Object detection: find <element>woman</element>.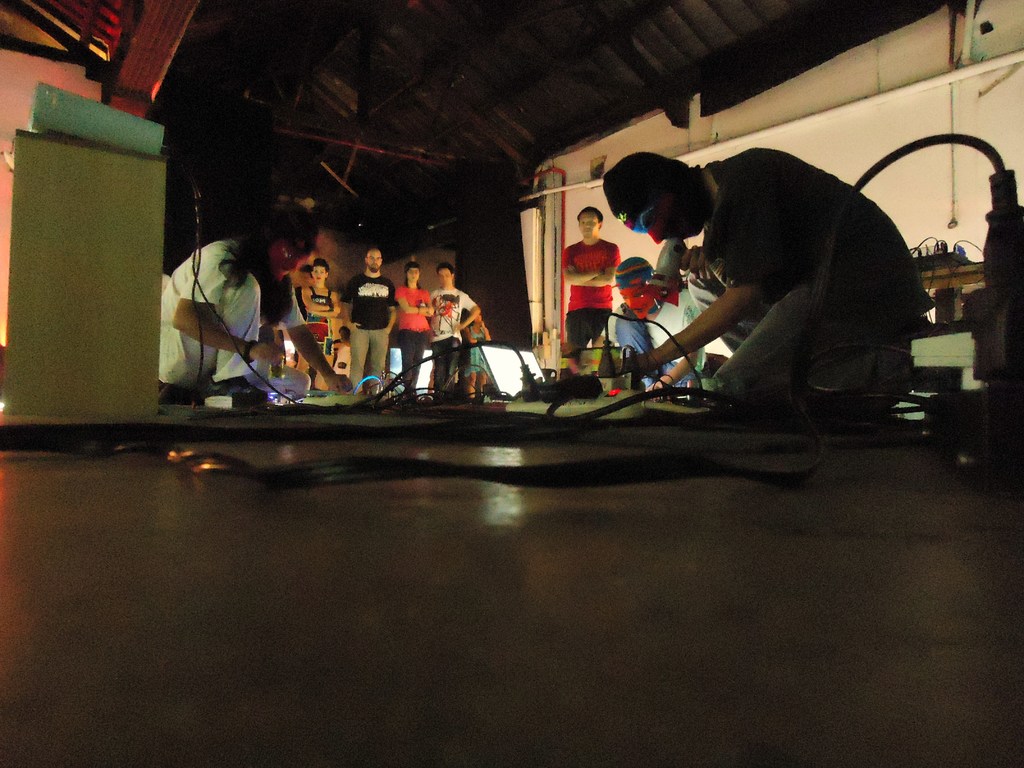
bbox(393, 261, 434, 392).
